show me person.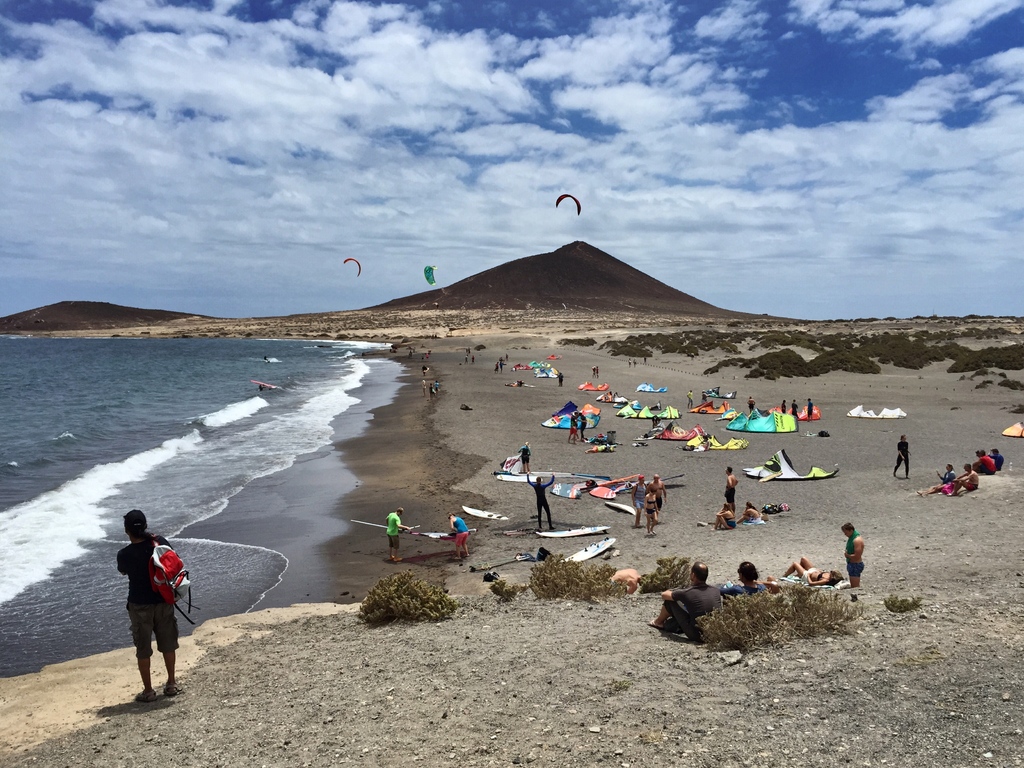
person is here: box(748, 399, 758, 415).
